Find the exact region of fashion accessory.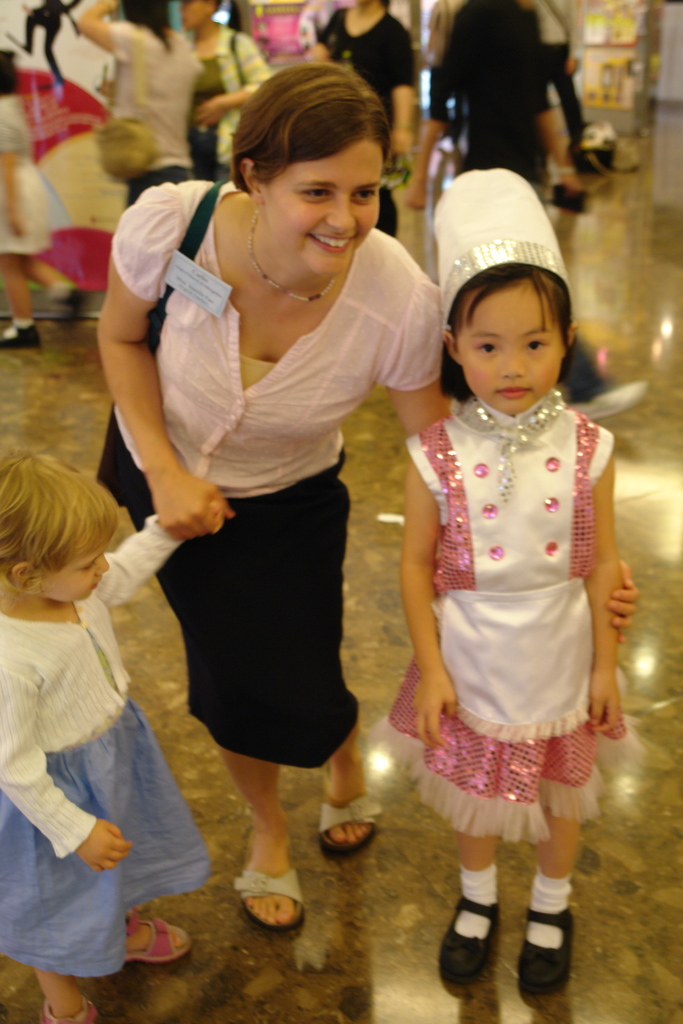
Exact region: [x1=247, y1=205, x2=340, y2=301].
